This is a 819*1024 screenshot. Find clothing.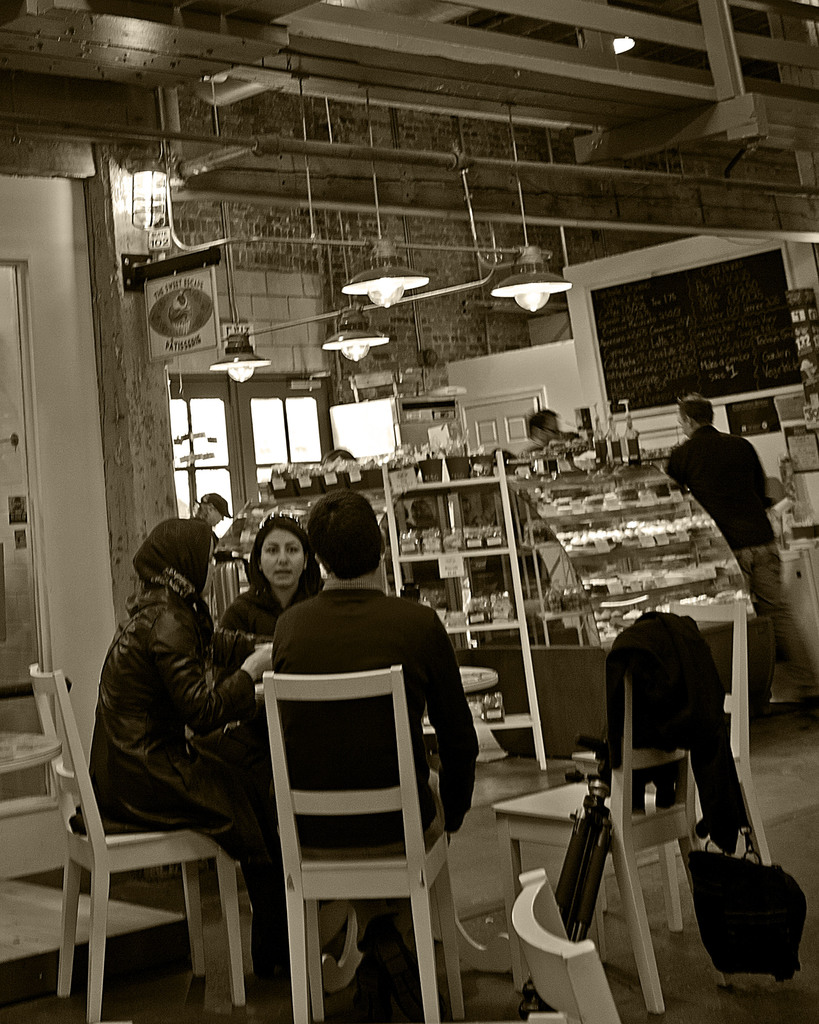
Bounding box: BBox(216, 575, 300, 647).
